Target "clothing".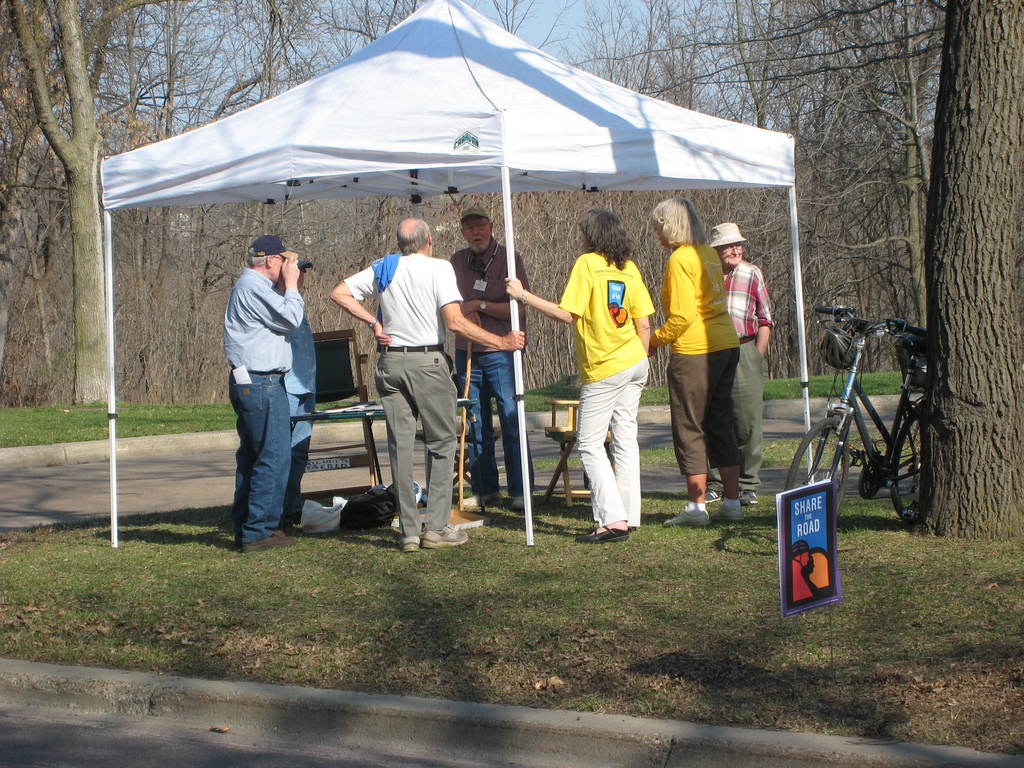
Target region: region(557, 252, 656, 532).
